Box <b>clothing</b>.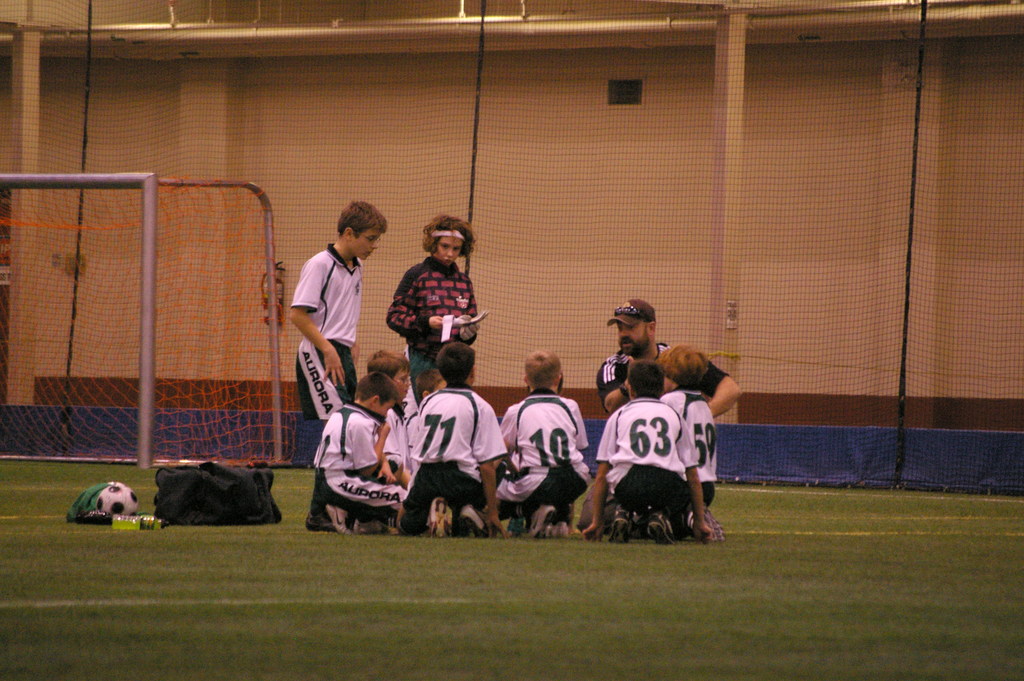
587,398,712,552.
